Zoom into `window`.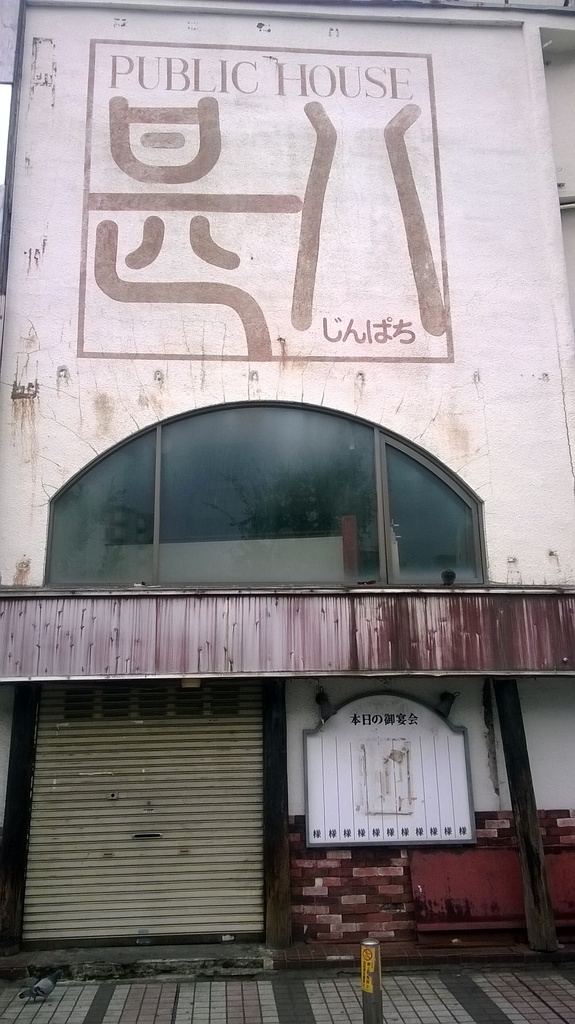
Zoom target: [left=40, top=402, right=490, bottom=586].
